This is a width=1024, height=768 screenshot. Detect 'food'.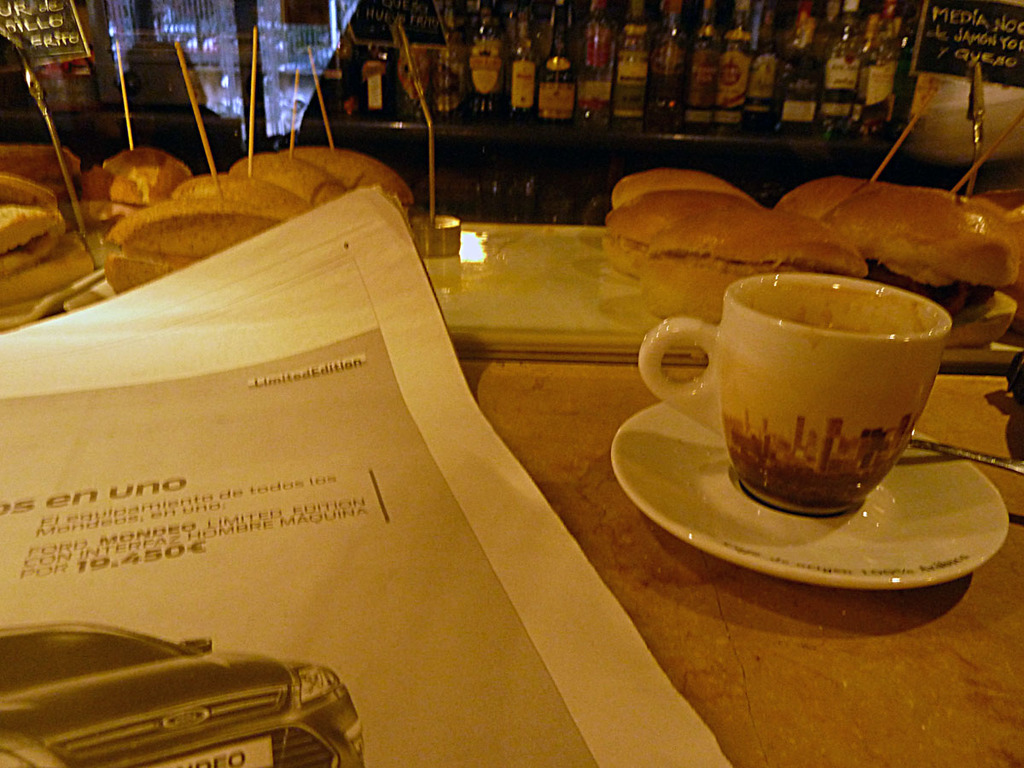
[left=100, top=191, right=273, bottom=299].
